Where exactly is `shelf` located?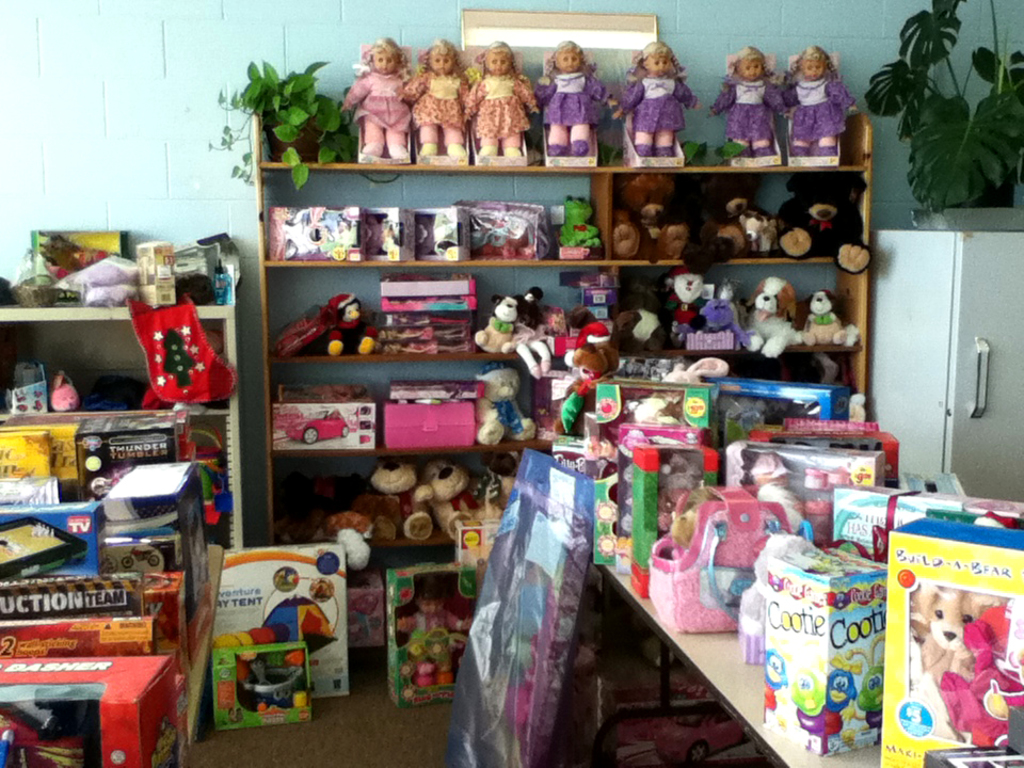
Its bounding box is [0, 419, 228, 545].
